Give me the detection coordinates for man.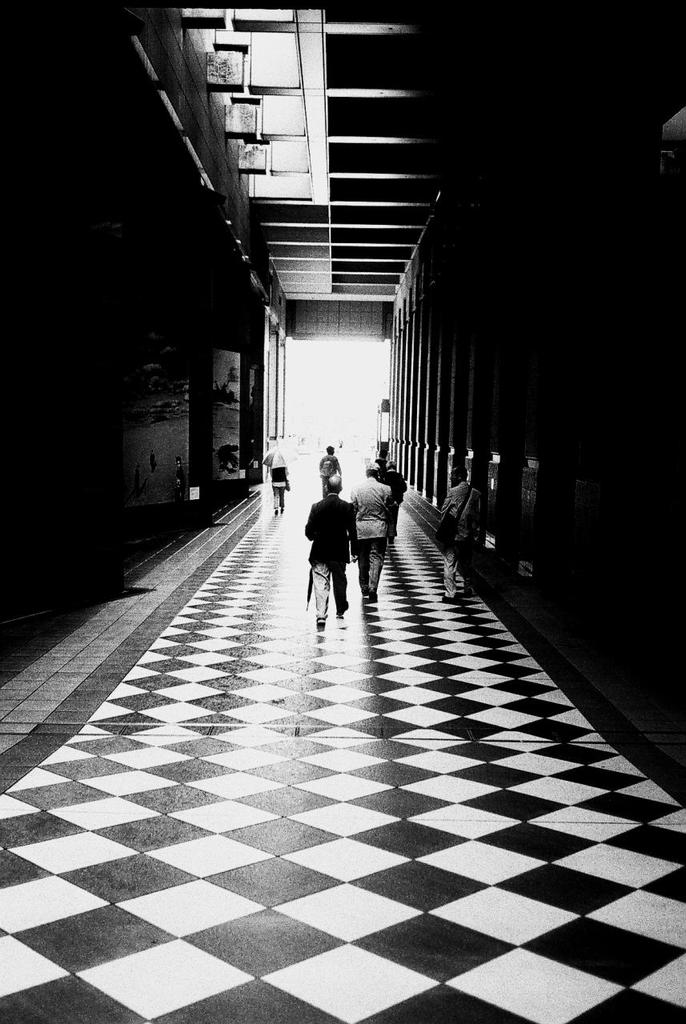
bbox=[441, 461, 480, 602].
